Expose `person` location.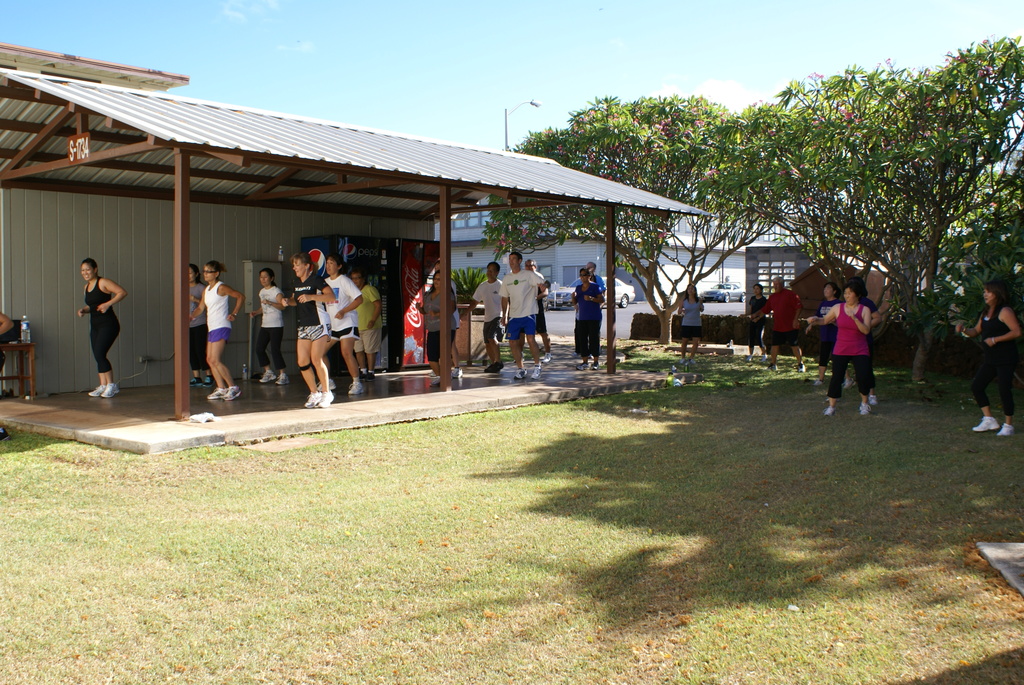
Exposed at bbox=[440, 266, 461, 367].
